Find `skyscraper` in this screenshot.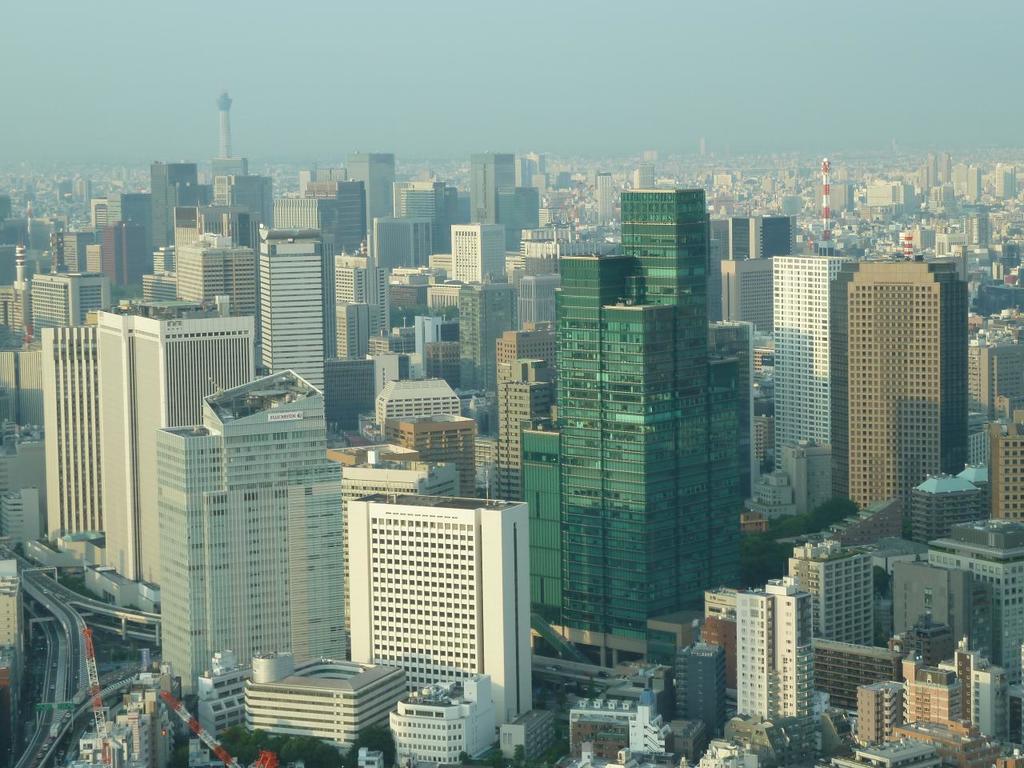
The bounding box for `skyscraper` is {"left": 97, "top": 300, "right": 254, "bottom": 592}.
